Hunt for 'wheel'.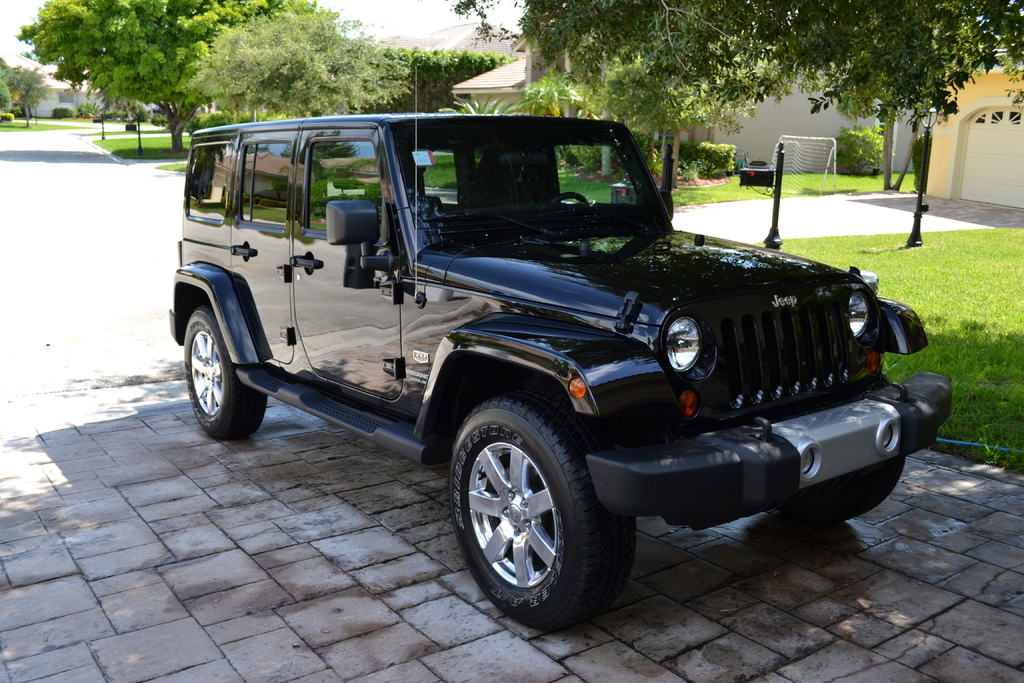
Hunted down at (left=450, top=403, right=621, bottom=618).
